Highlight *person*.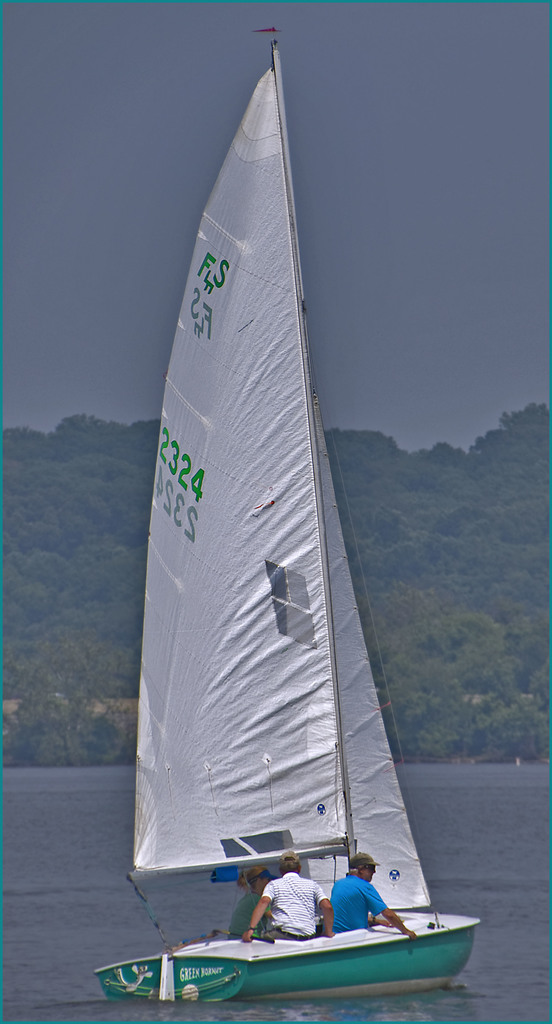
Highlighted region: (223,865,274,939).
